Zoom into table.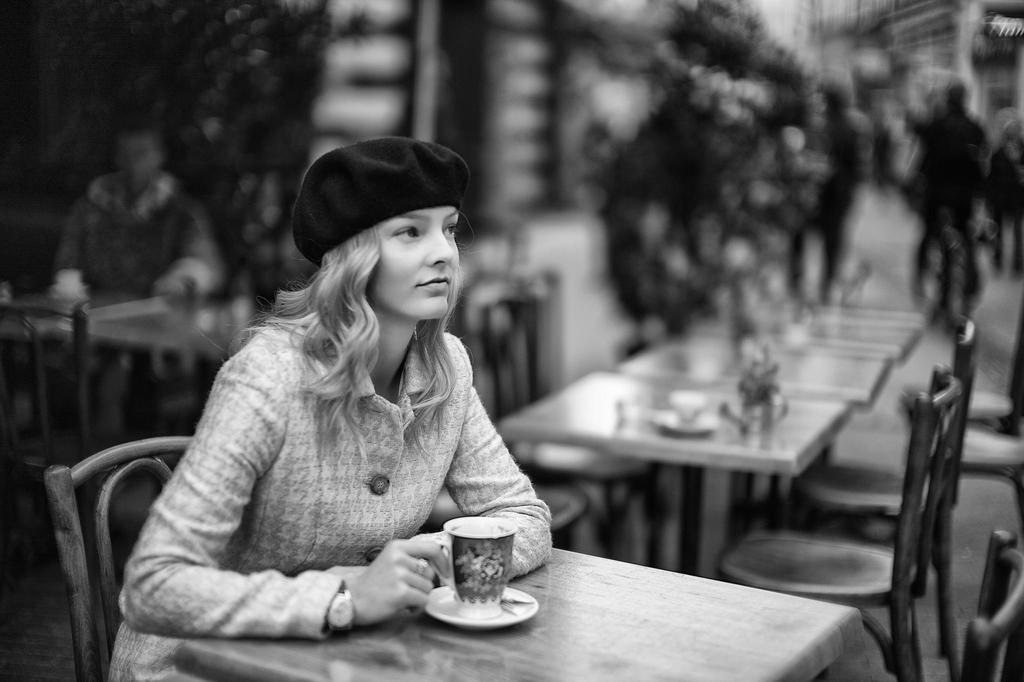
Zoom target: (x1=20, y1=270, x2=158, y2=435).
